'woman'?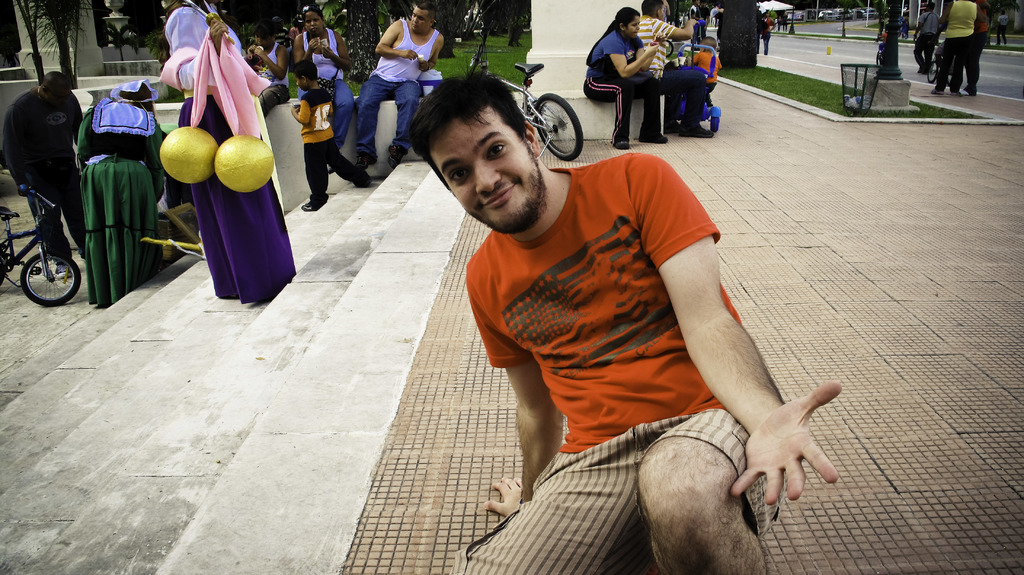
(x1=295, y1=5, x2=350, y2=151)
